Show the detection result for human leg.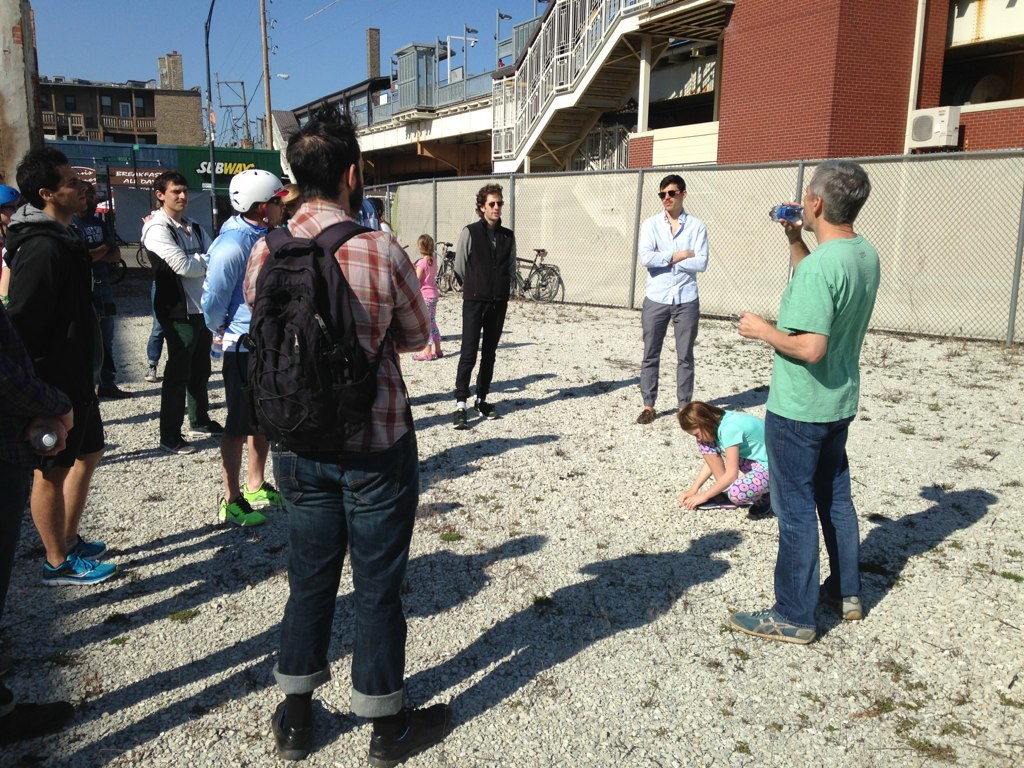
region(220, 349, 260, 523).
